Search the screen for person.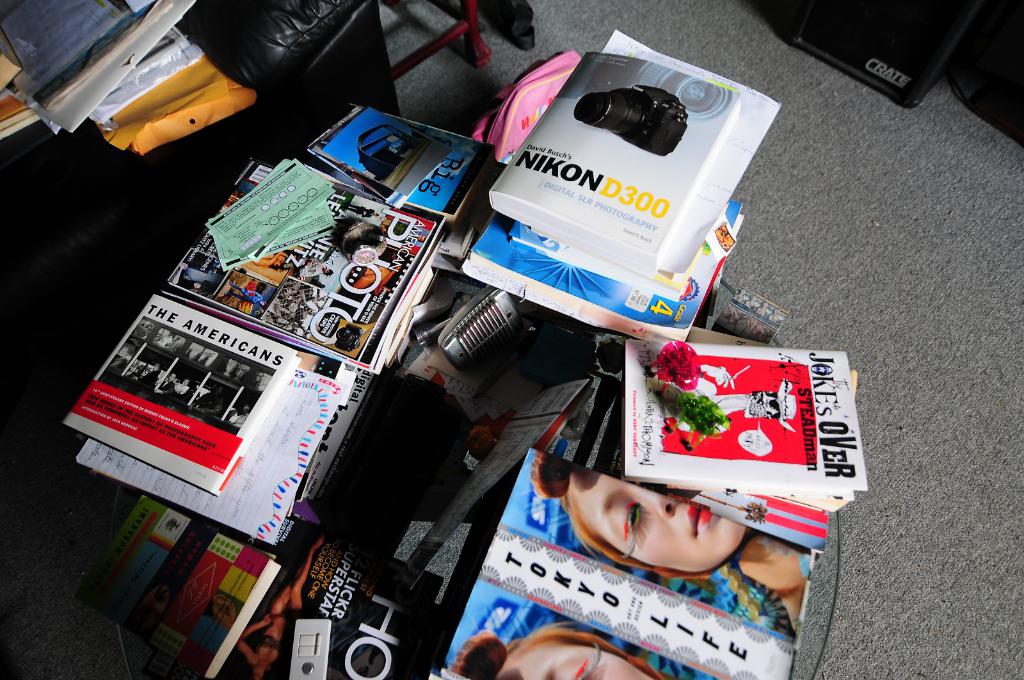
Found at bbox(264, 253, 288, 262).
